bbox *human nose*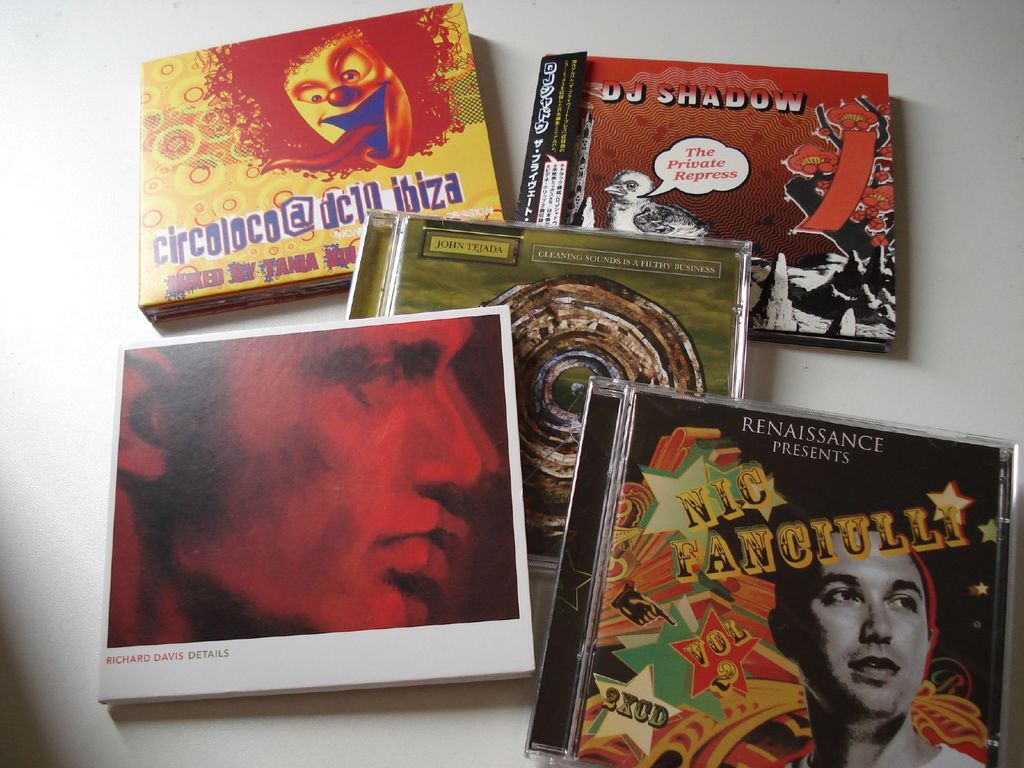
x1=412, y1=373, x2=485, y2=495
